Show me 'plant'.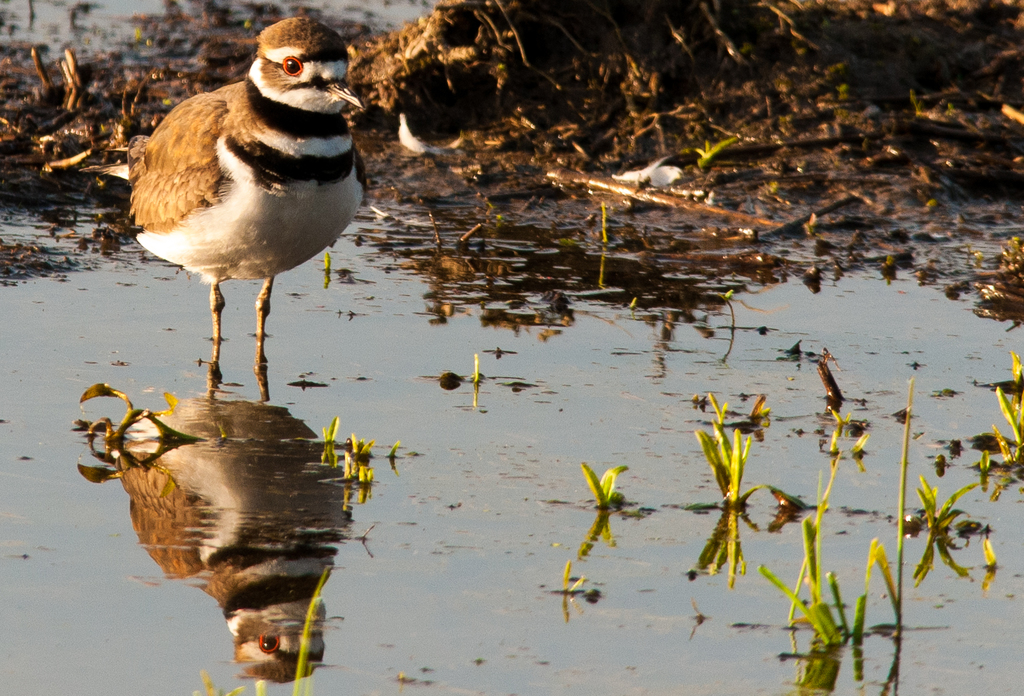
'plant' is here: x1=834, y1=405, x2=855, y2=425.
